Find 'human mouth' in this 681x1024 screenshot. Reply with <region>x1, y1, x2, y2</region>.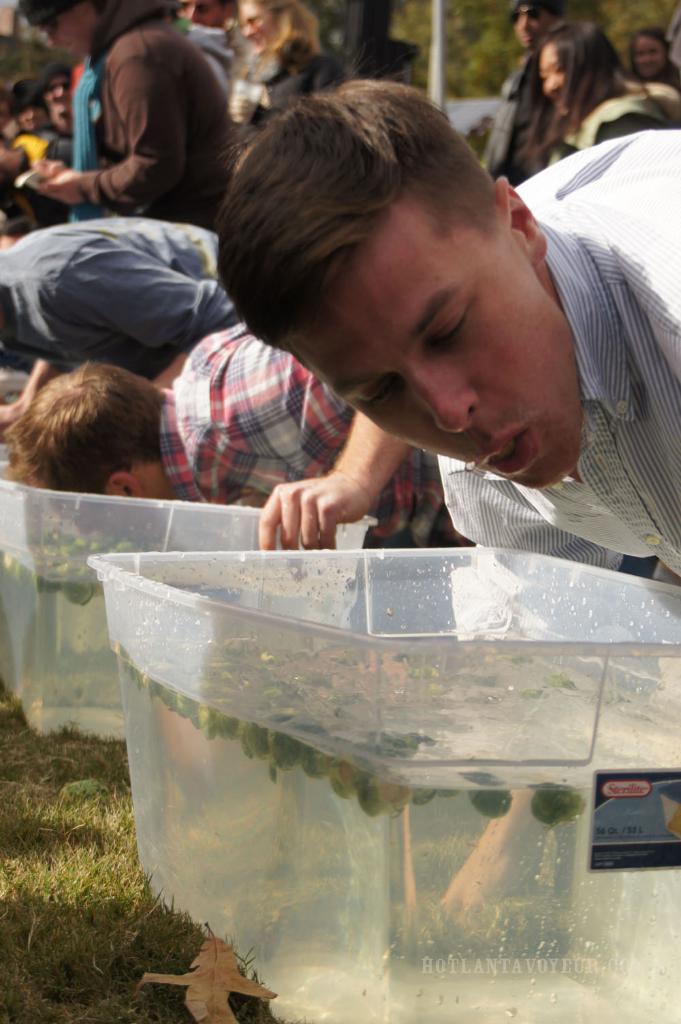
<region>480, 426, 538, 478</region>.
